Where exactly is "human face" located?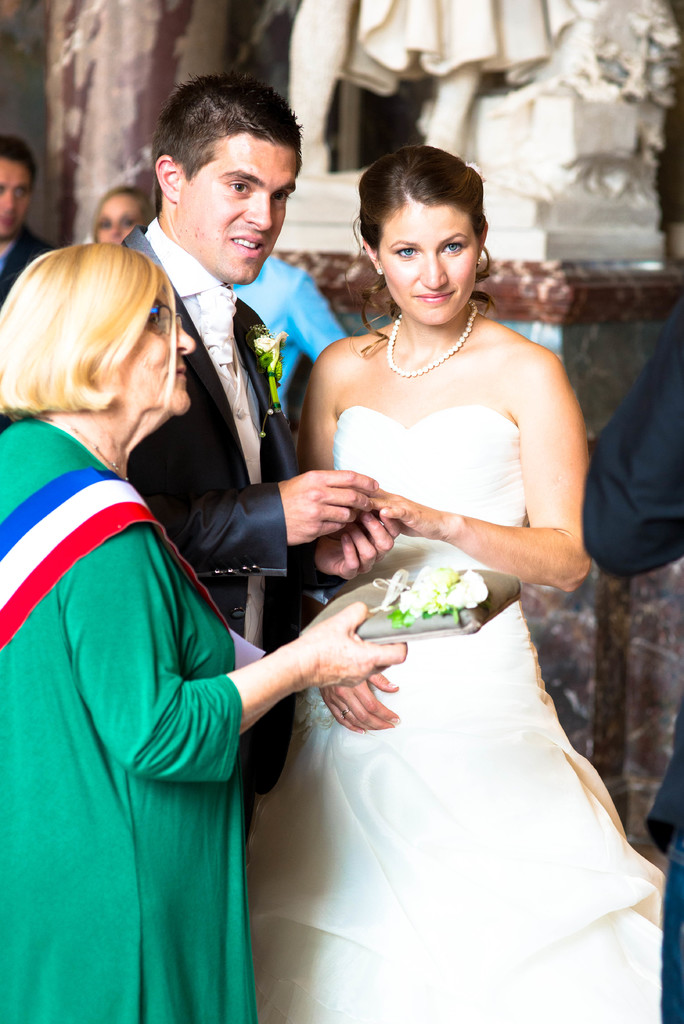
Its bounding box is BBox(185, 137, 298, 285).
